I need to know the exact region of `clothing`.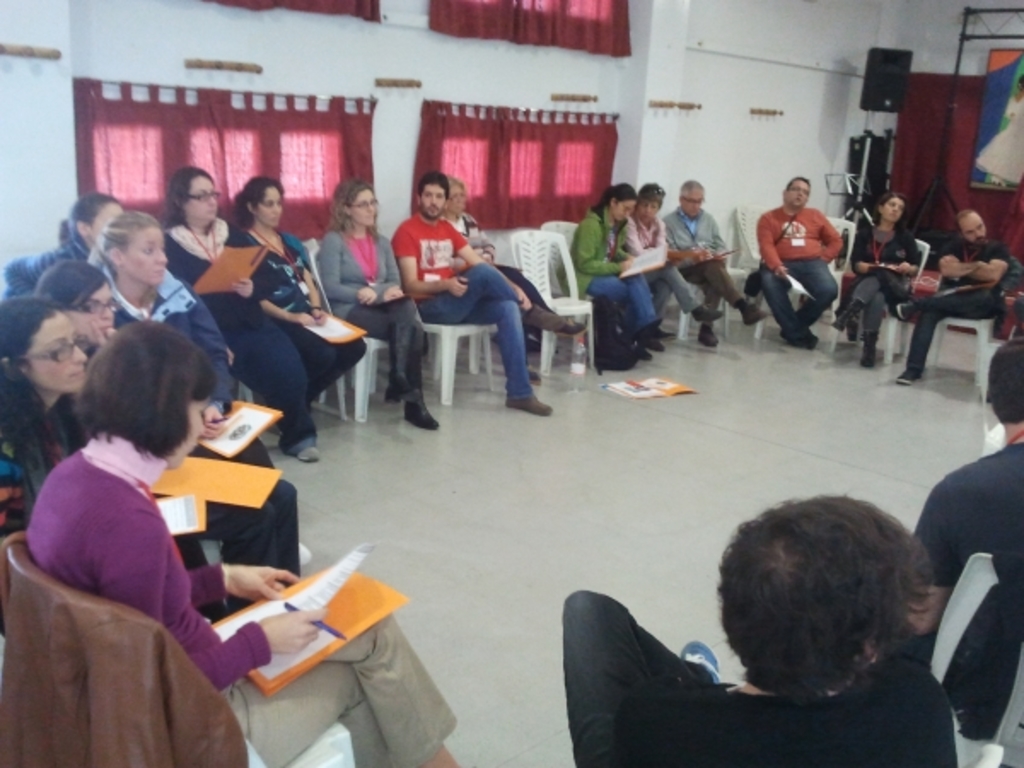
Region: (623,218,705,331).
